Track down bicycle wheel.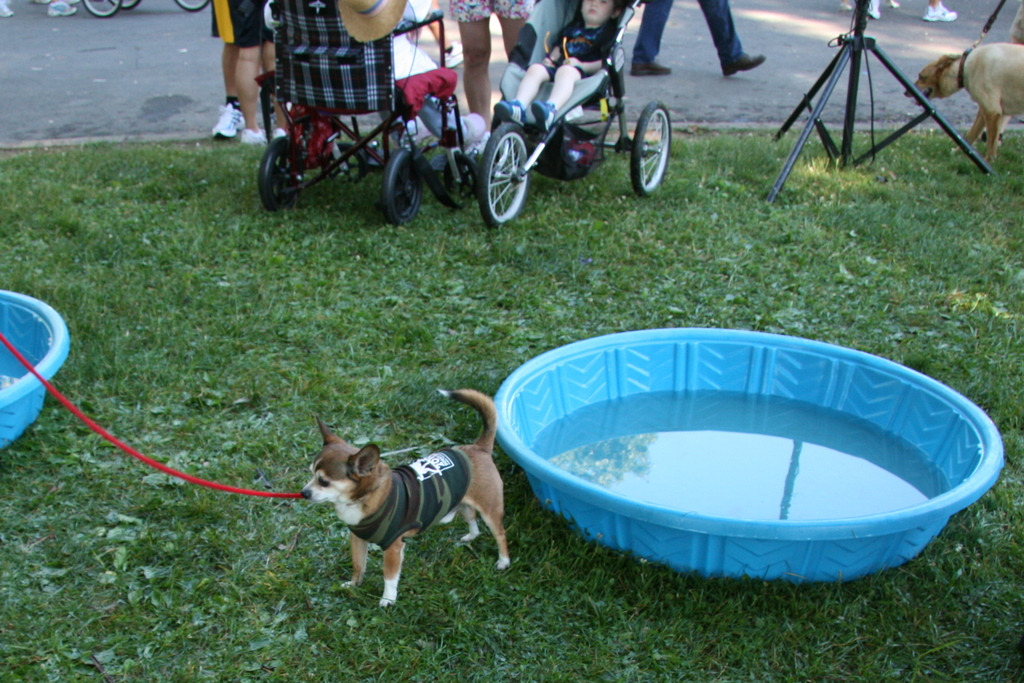
Tracked to 479:122:537:218.
